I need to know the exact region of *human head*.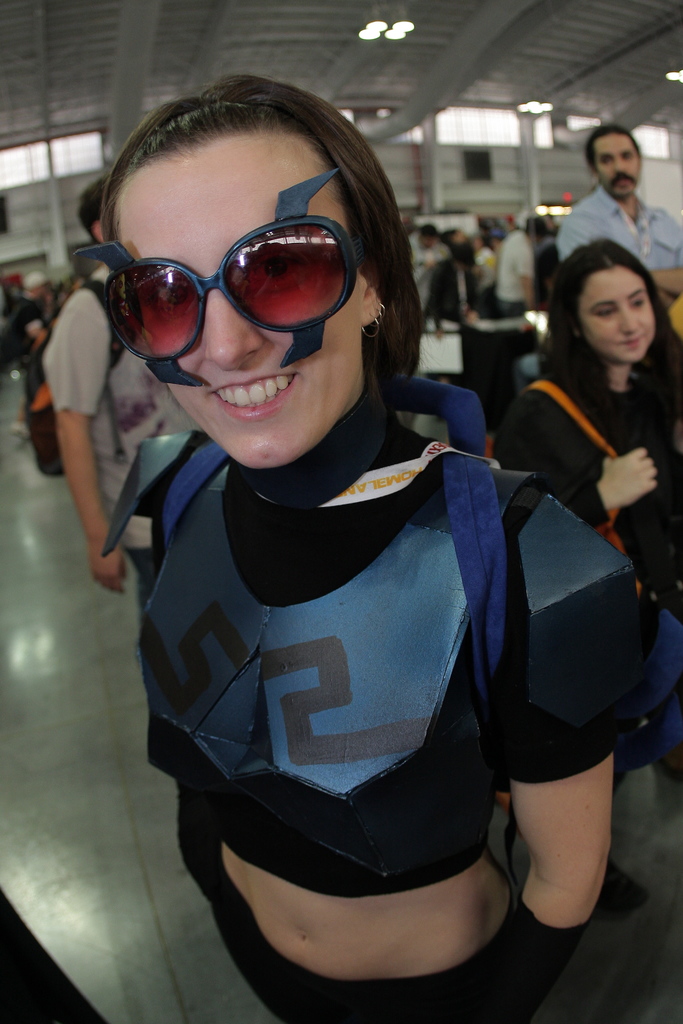
Region: box(473, 235, 487, 253).
